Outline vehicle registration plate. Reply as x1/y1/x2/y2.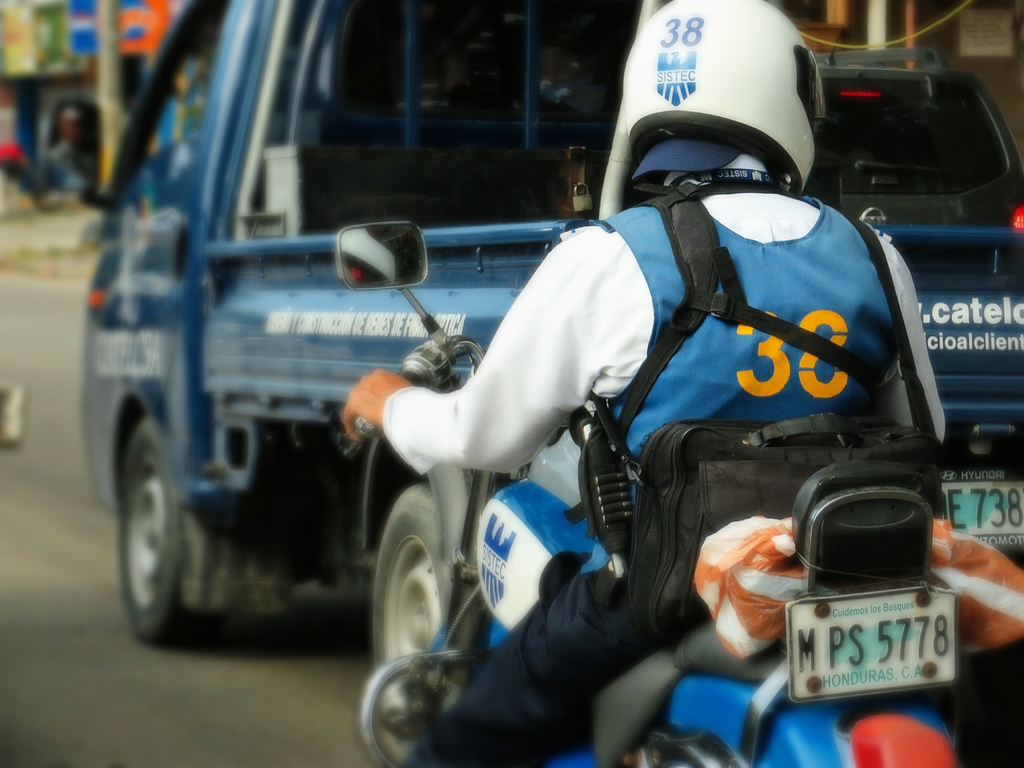
943/480/1023/548.
